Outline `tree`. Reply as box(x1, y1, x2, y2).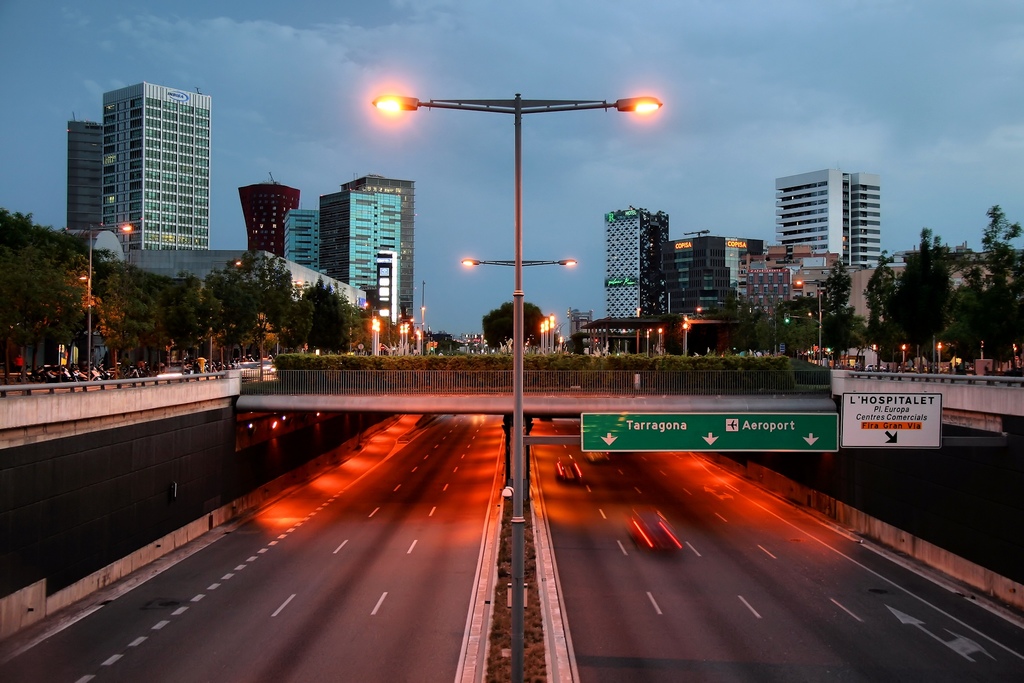
box(487, 293, 597, 353).
